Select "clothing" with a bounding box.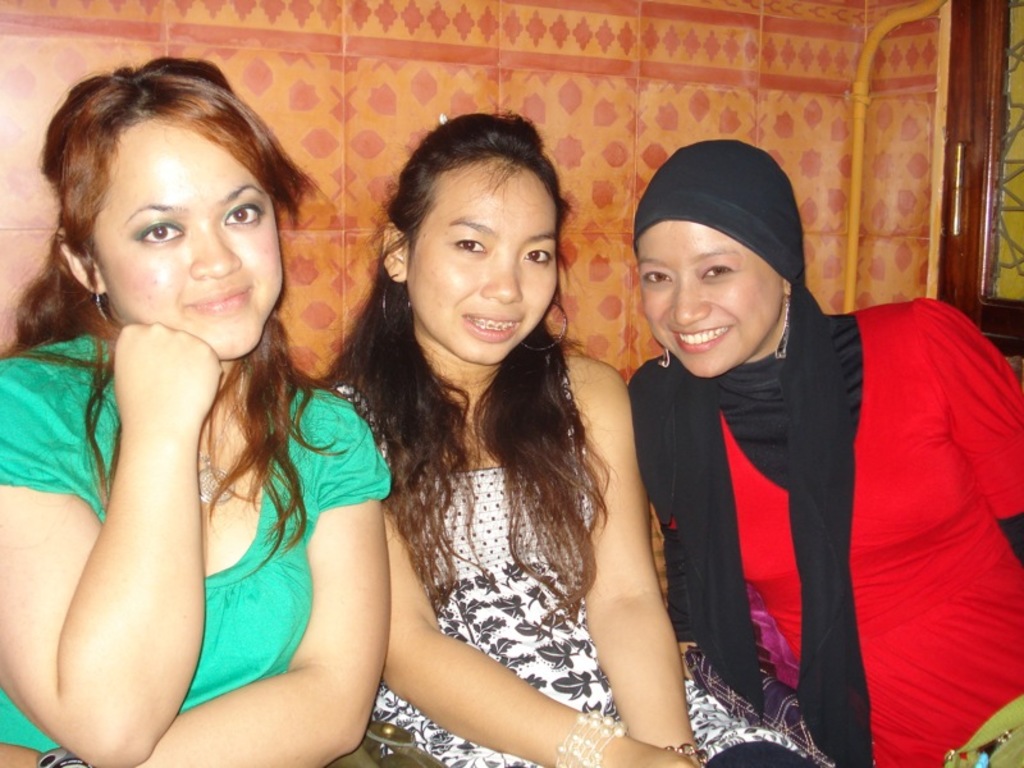
x1=626 y1=297 x2=1023 y2=767.
